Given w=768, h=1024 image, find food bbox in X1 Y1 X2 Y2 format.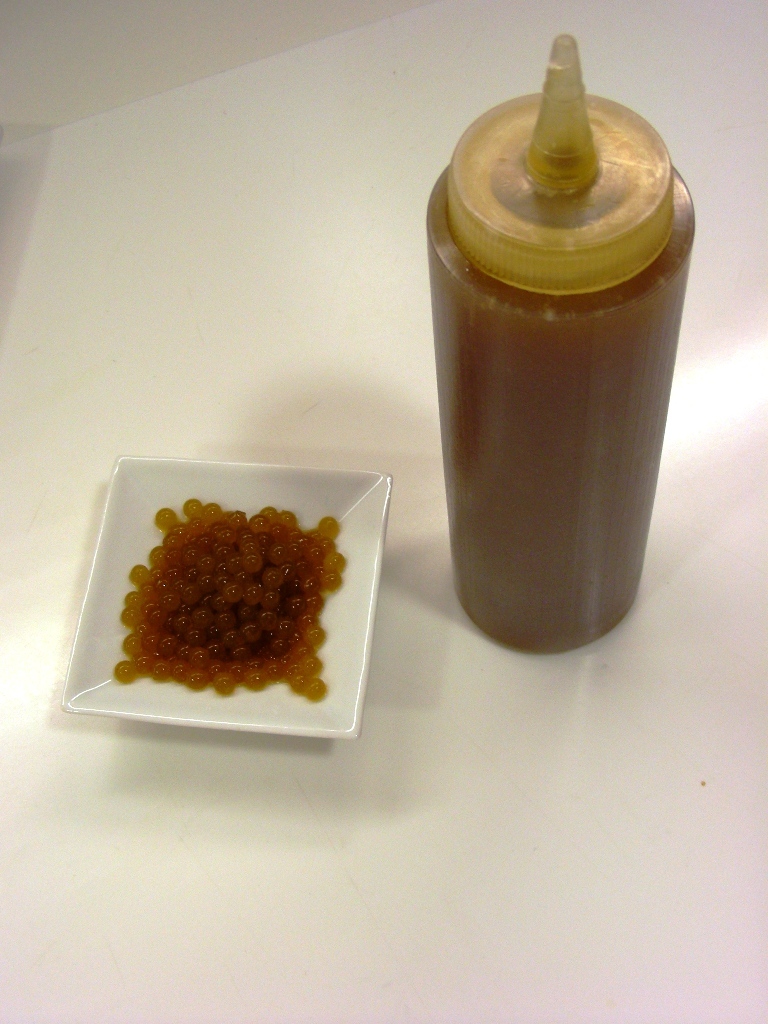
421 150 694 657.
